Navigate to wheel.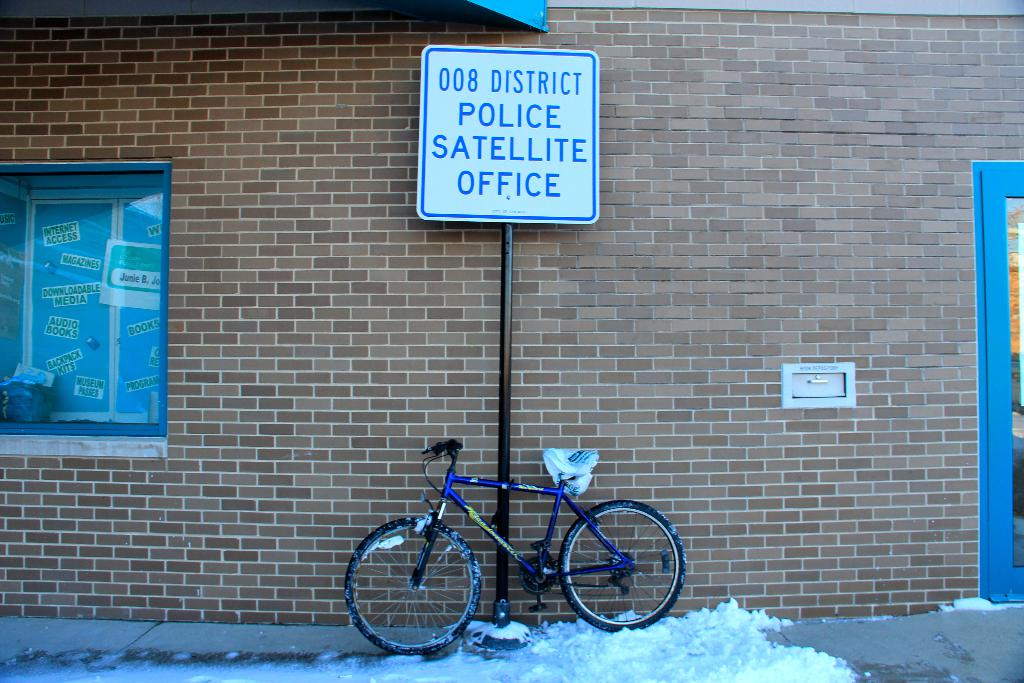
Navigation target: (556, 502, 689, 633).
